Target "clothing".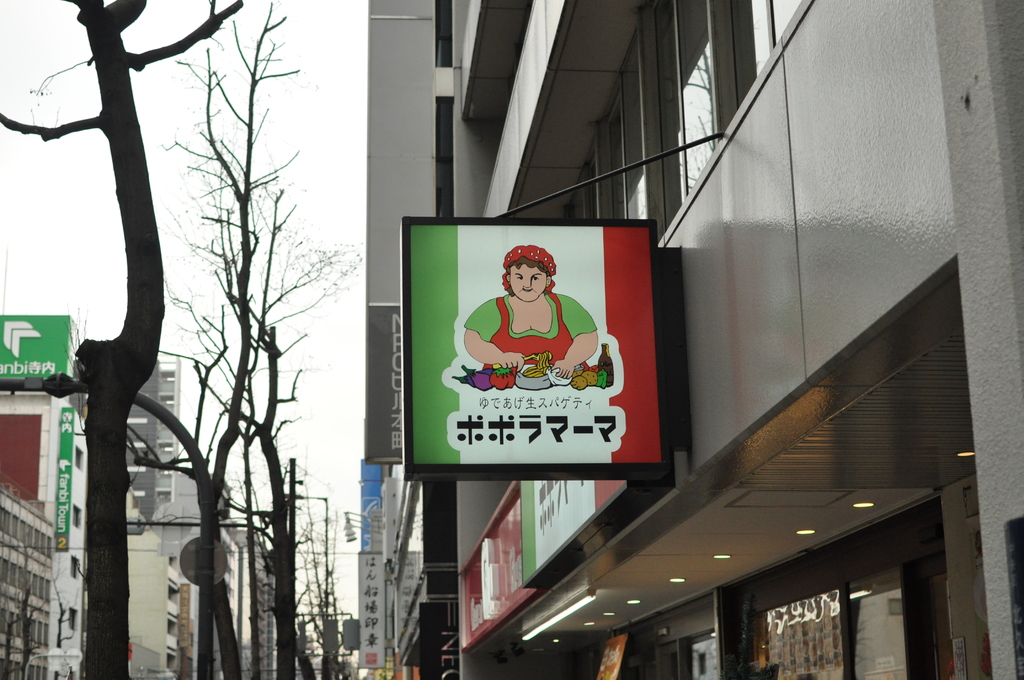
Target region: [x1=454, y1=295, x2=600, y2=376].
